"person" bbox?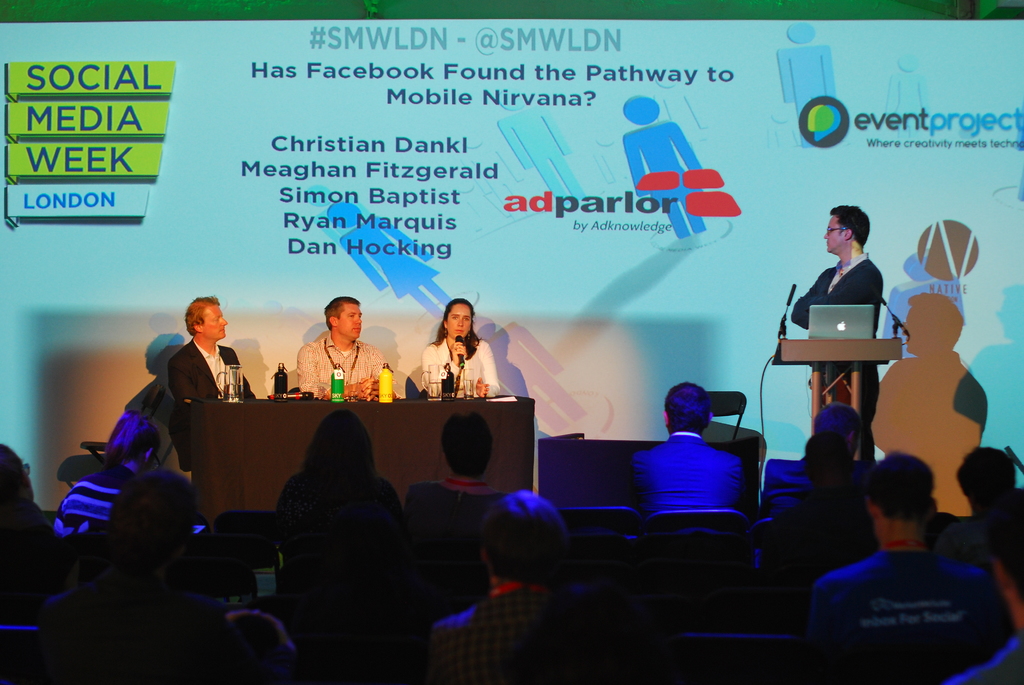
(x1=788, y1=200, x2=884, y2=466)
